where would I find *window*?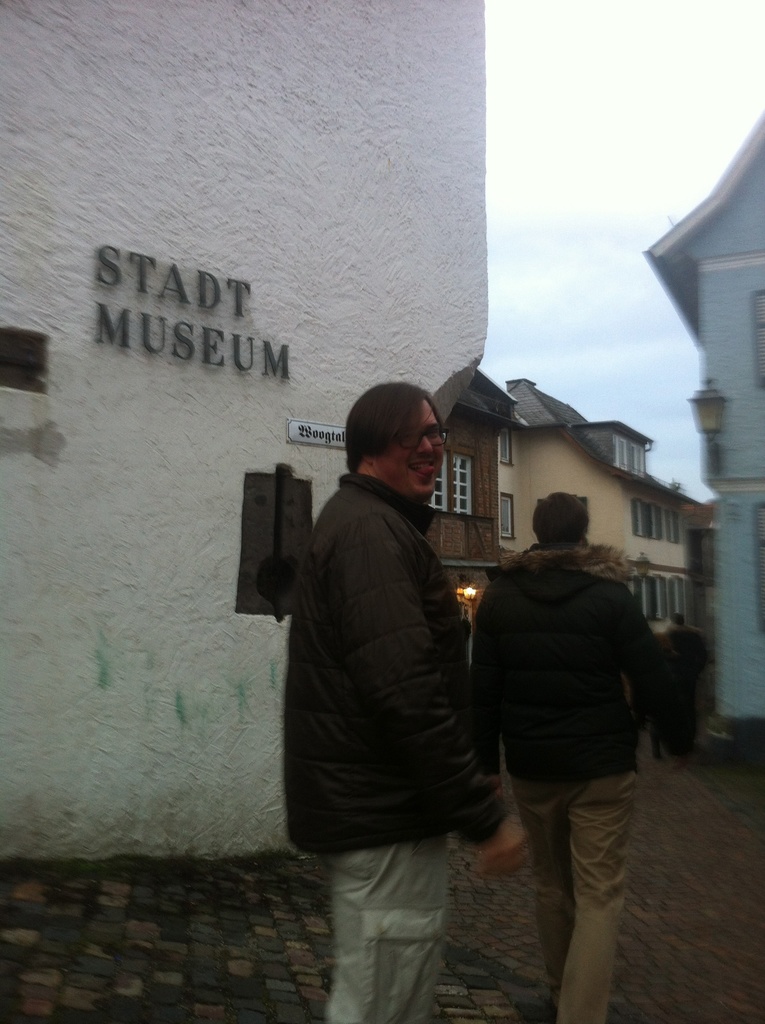
At locate(0, 324, 47, 394).
